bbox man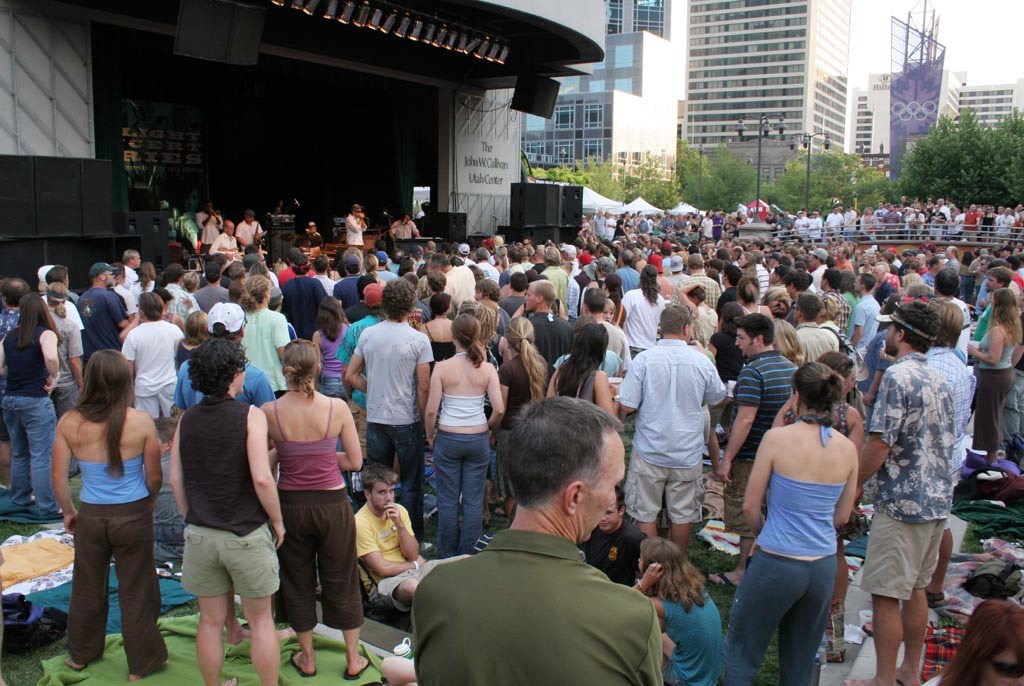
box=[919, 294, 982, 611]
